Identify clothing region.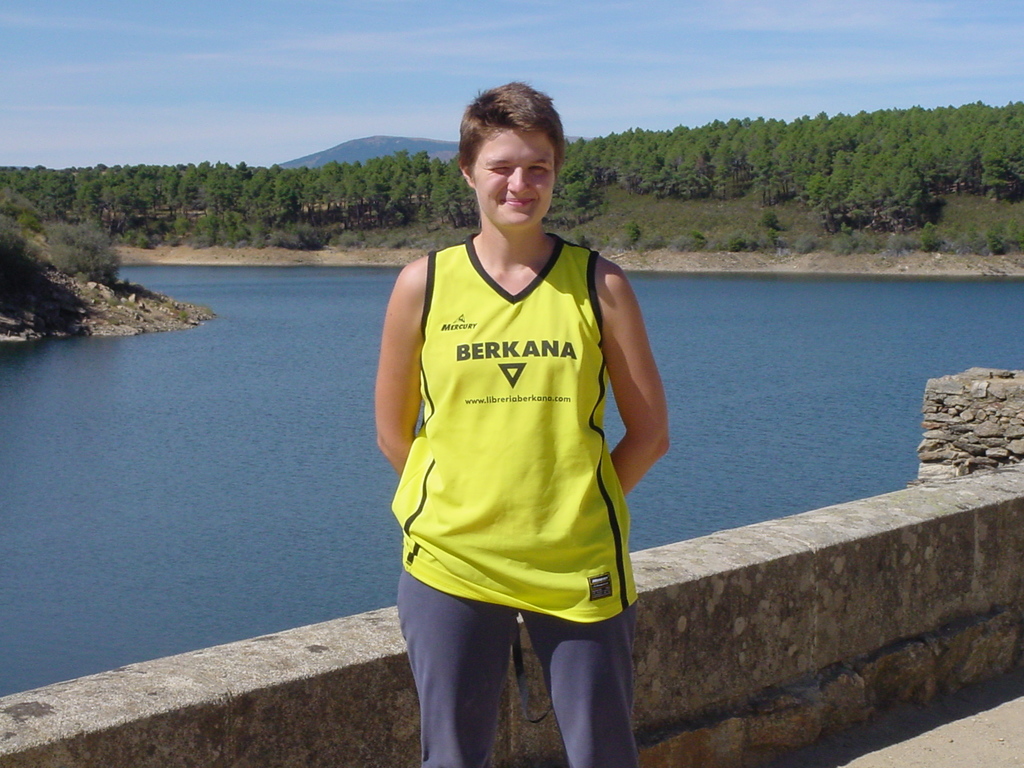
Region: detection(380, 274, 653, 622).
